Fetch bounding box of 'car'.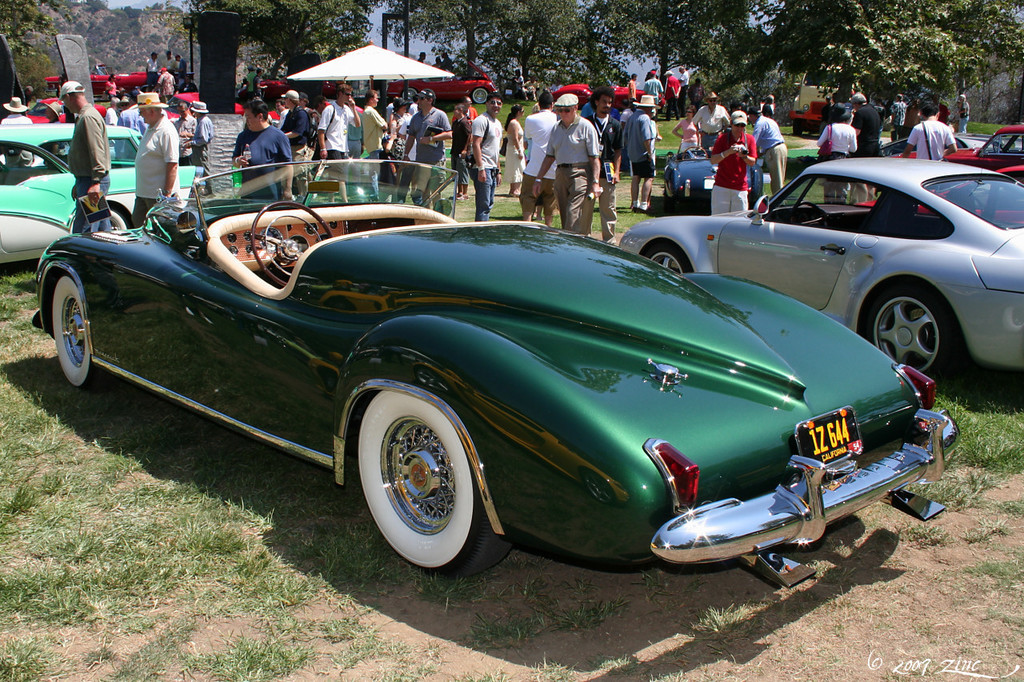
Bbox: <box>660,138,765,211</box>.
